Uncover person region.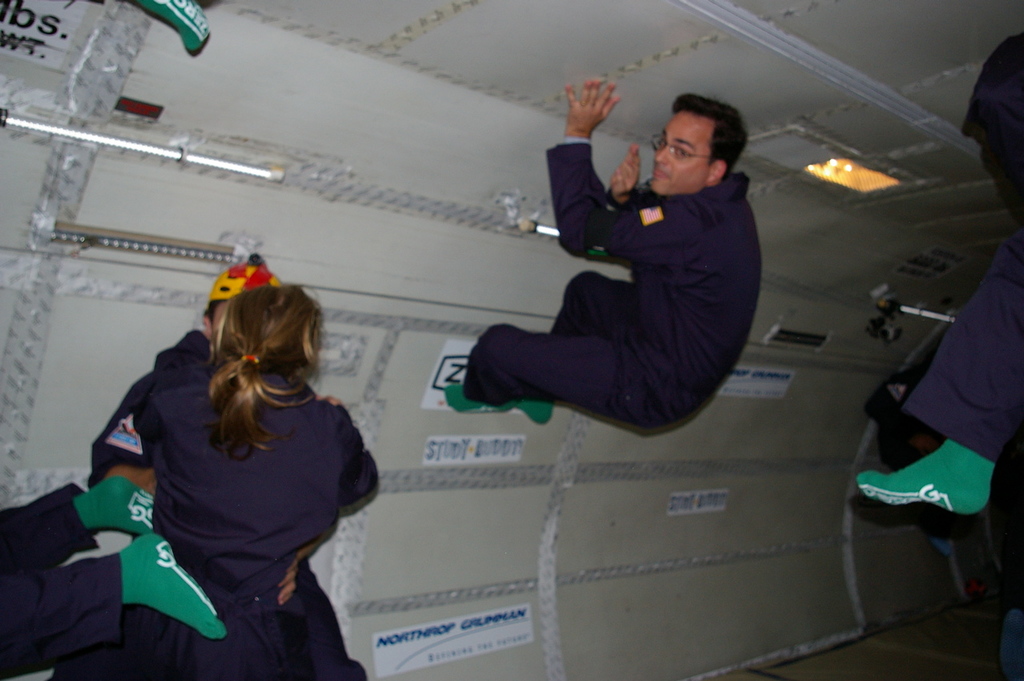
Uncovered: x1=135, y1=286, x2=379, y2=680.
